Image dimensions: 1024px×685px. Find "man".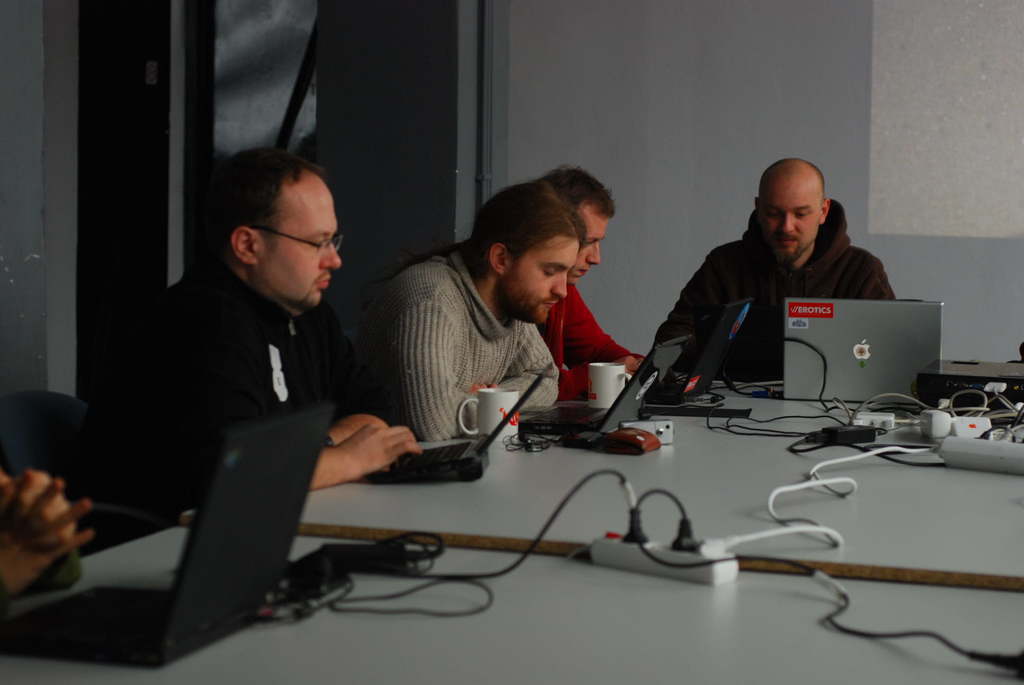
[530, 165, 657, 402].
